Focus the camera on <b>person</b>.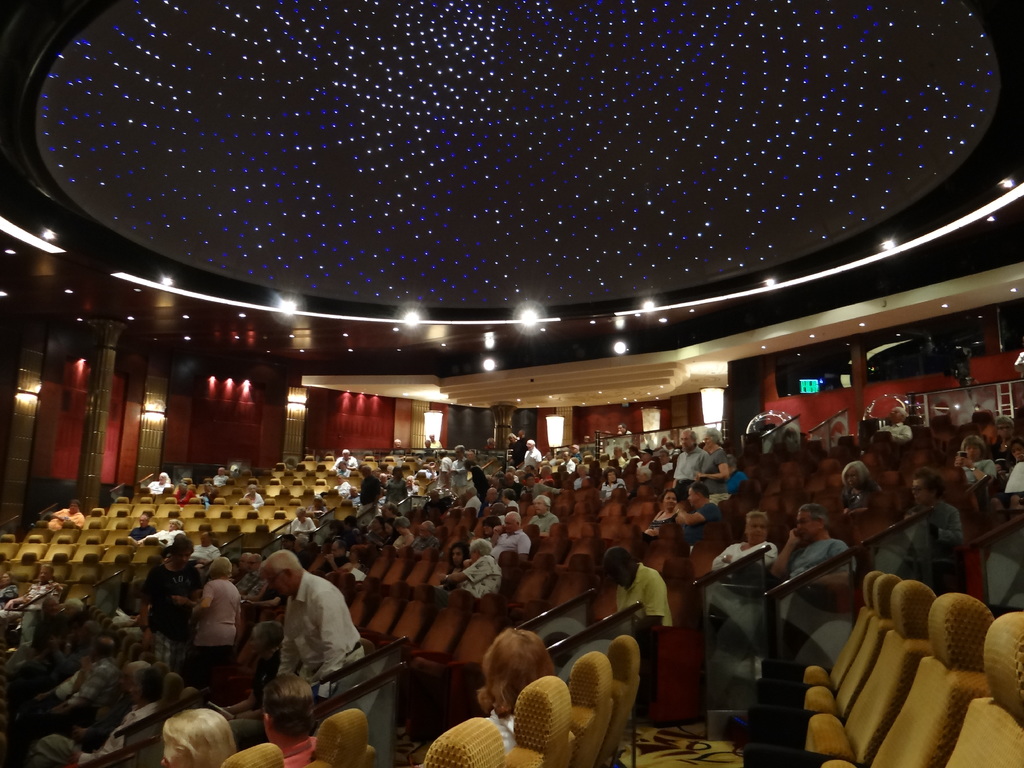
Focus region: 236 484 263 505.
